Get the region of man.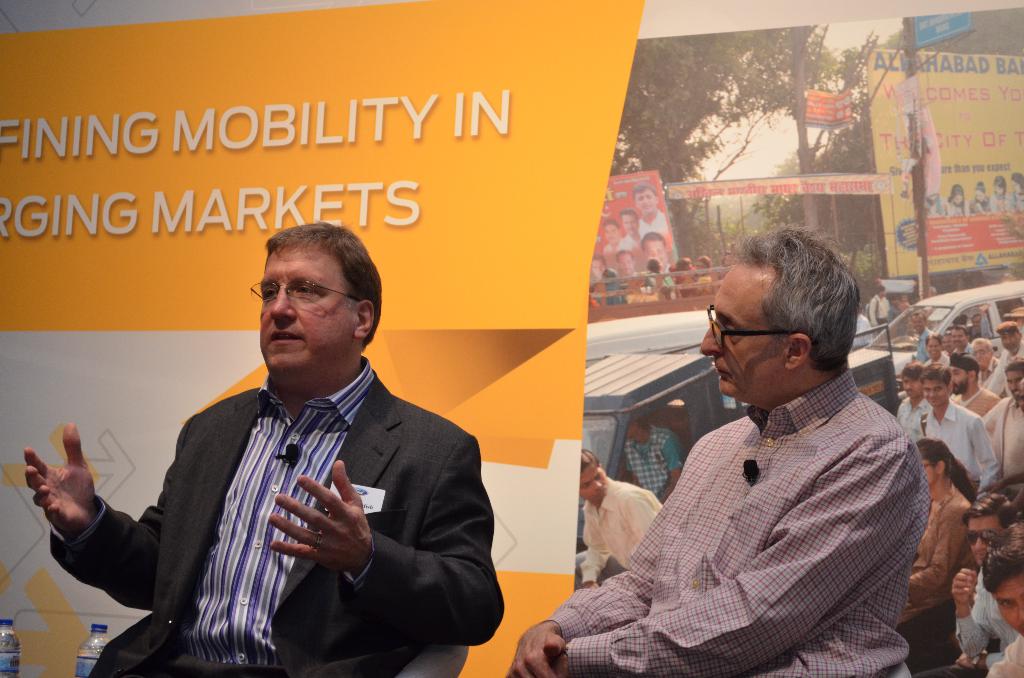
[950,482,1023,661].
